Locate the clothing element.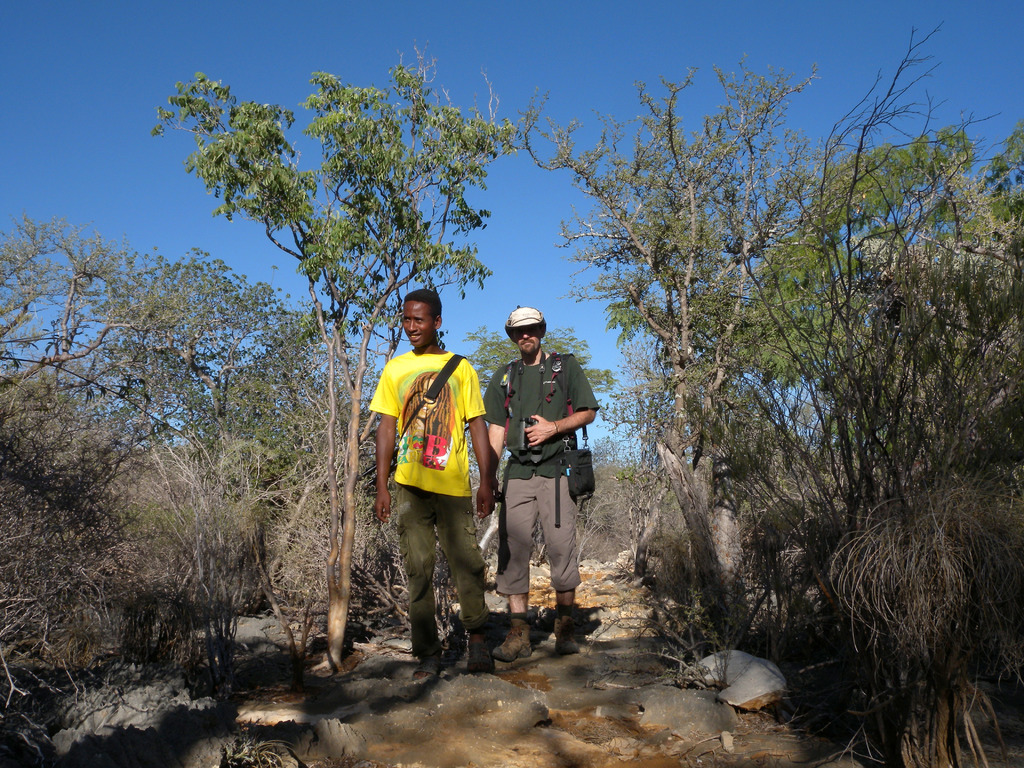
Element bbox: 379, 313, 492, 621.
